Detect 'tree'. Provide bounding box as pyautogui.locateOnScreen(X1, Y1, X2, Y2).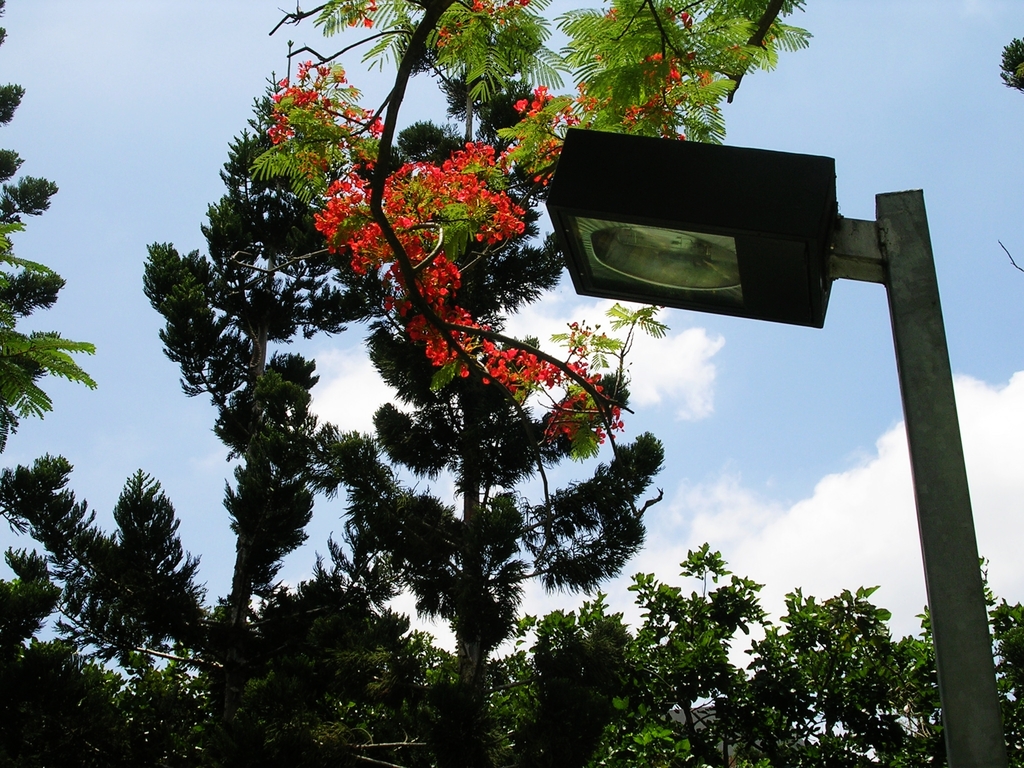
pyautogui.locateOnScreen(0, 0, 97, 767).
